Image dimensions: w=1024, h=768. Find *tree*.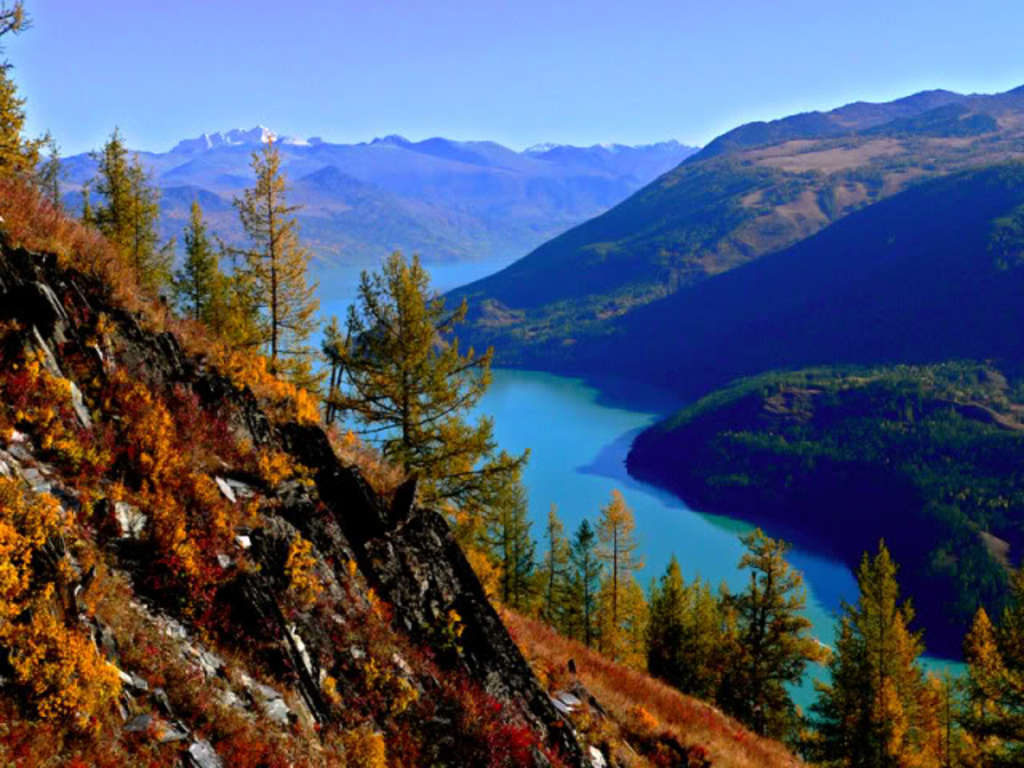
l=227, t=149, r=310, b=382.
